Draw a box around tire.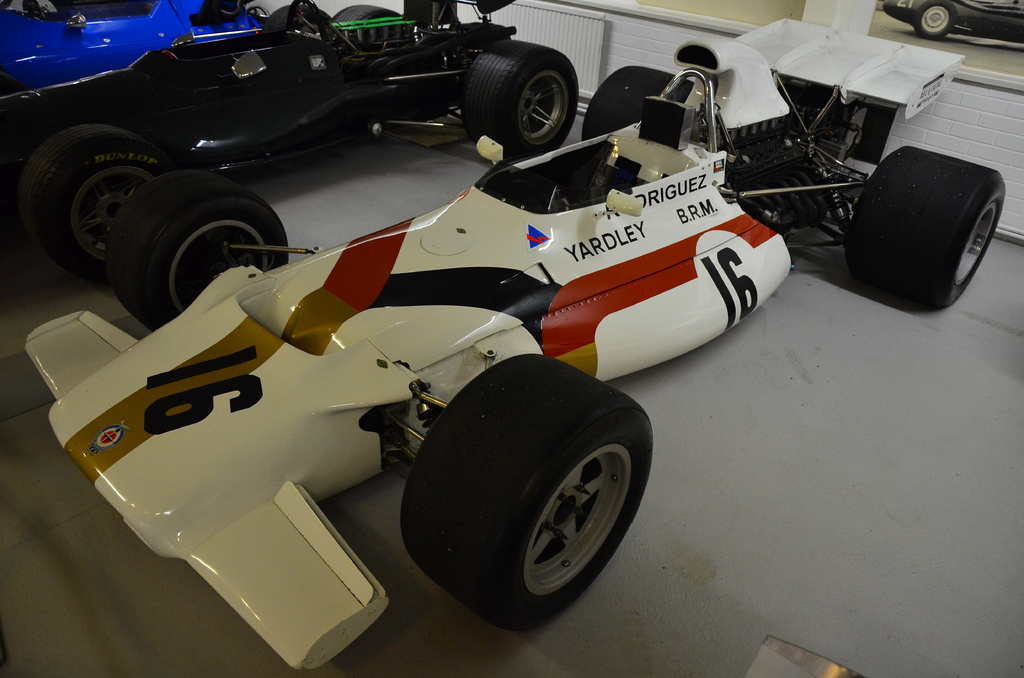
BBox(581, 65, 697, 141).
